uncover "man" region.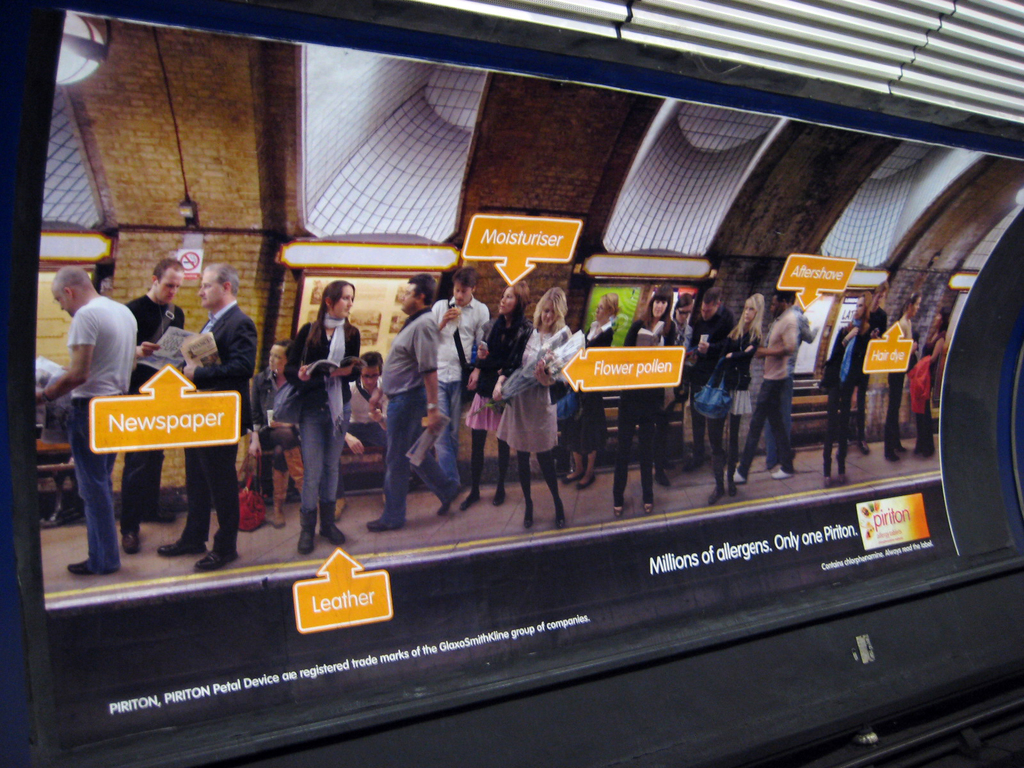
Uncovered: 838 282 888 463.
